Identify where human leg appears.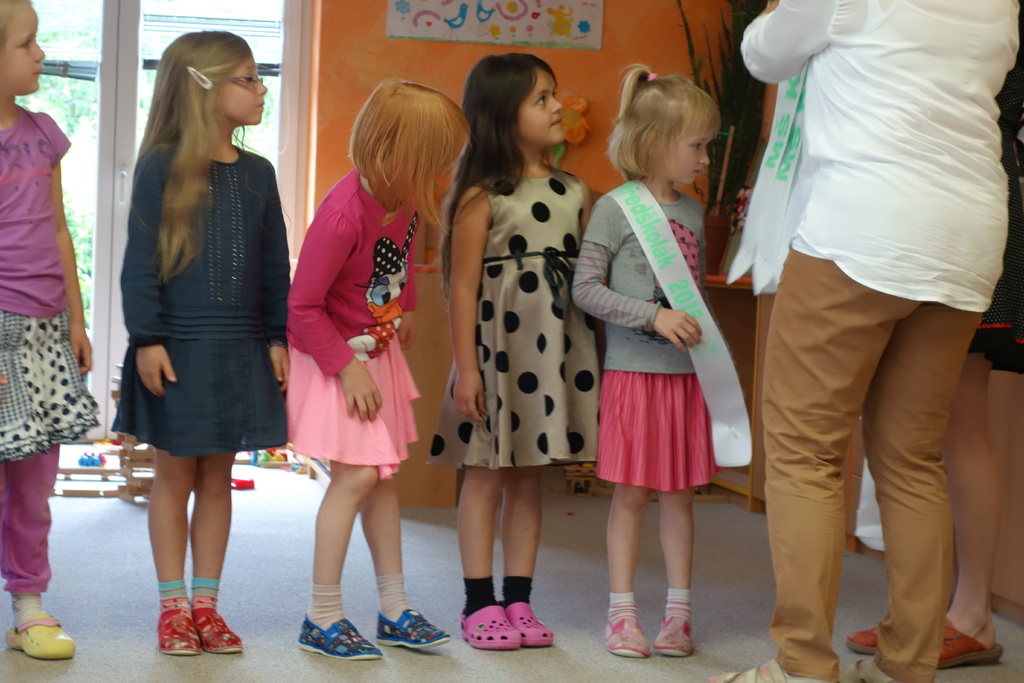
Appears at (843, 299, 983, 682).
